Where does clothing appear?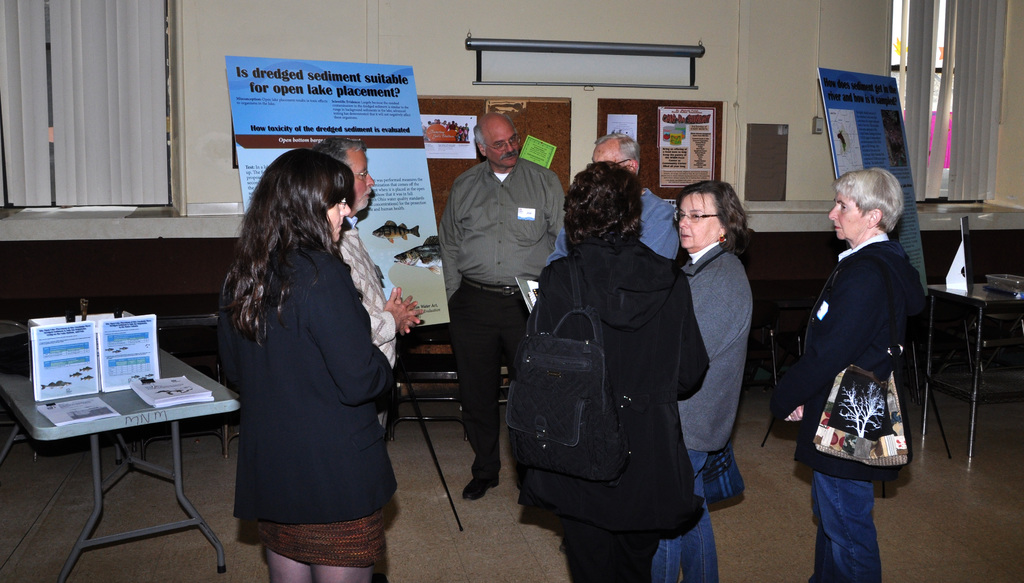
Appears at {"x1": 439, "y1": 161, "x2": 564, "y2": 477}.
